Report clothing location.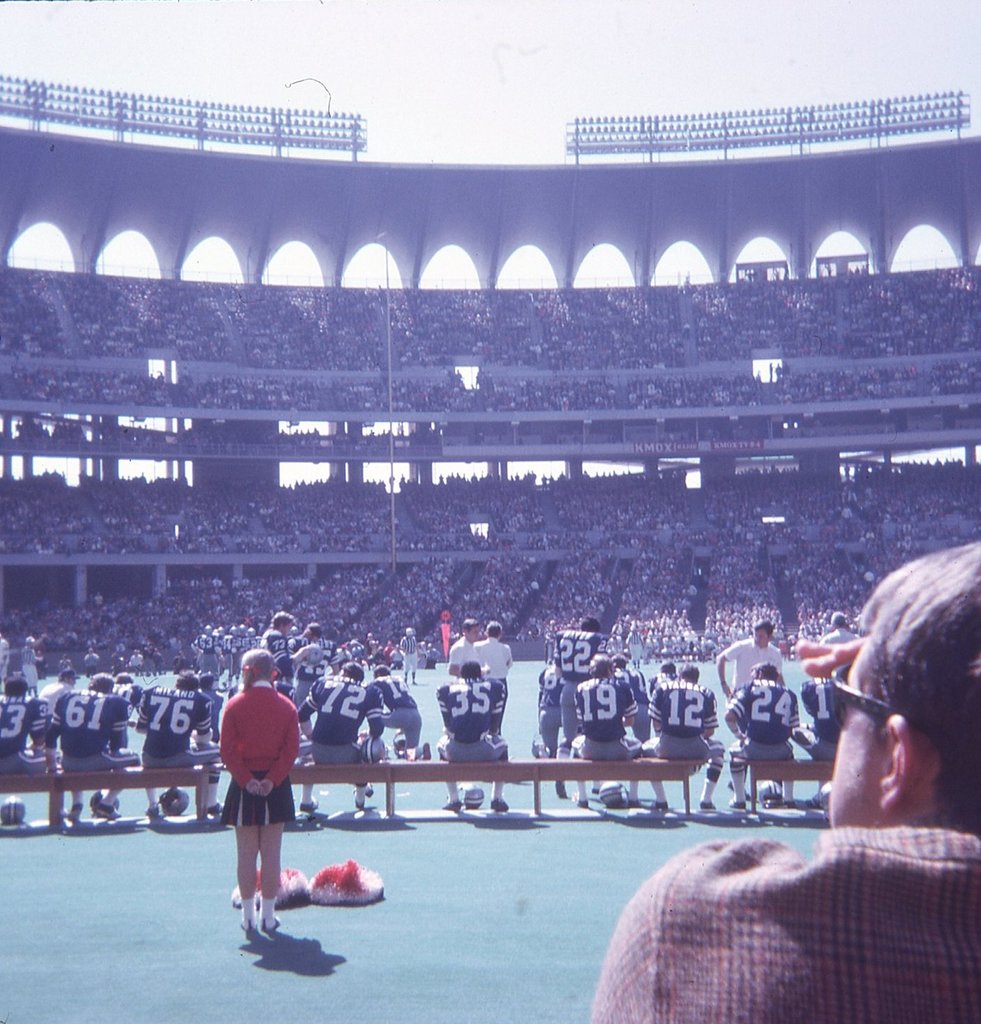
Report: select_region(0, 696, 57, 773).
